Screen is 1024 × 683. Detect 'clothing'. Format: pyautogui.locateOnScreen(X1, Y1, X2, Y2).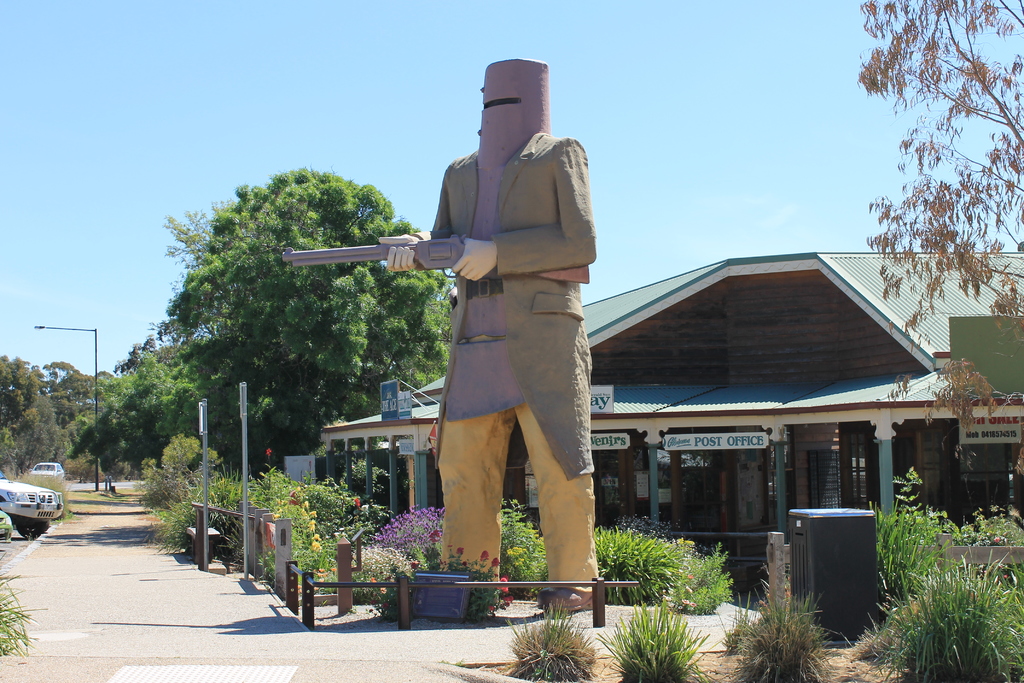
pyautogui.locateOnScreen(426, 133, 596, 479).
